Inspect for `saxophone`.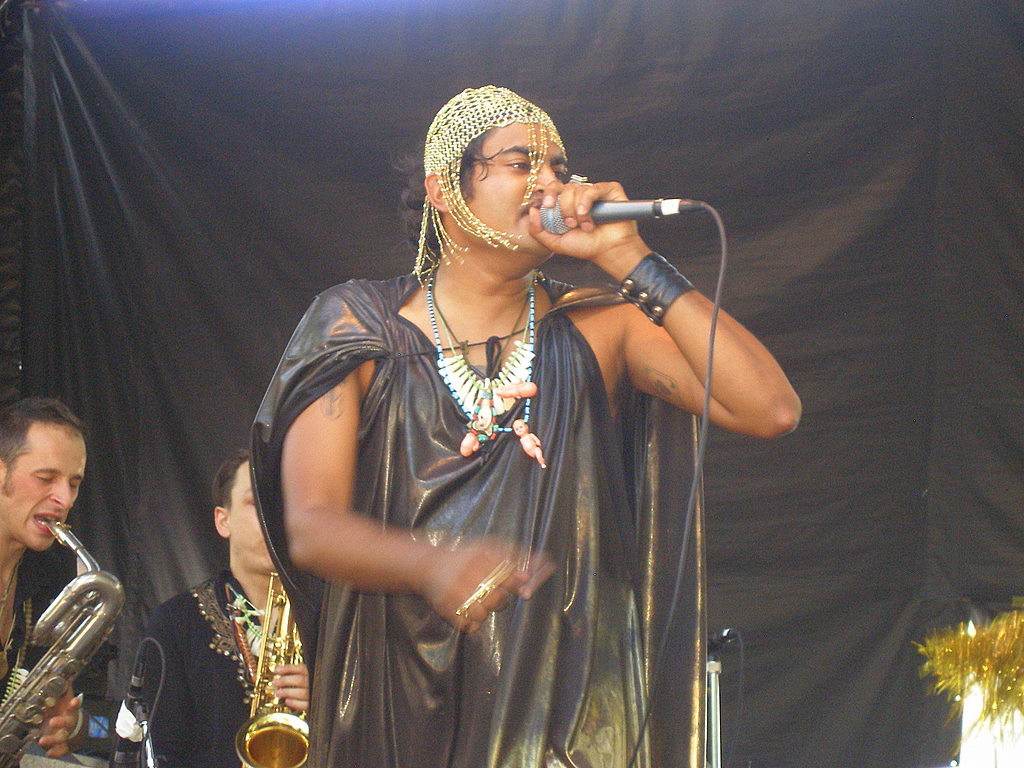
Inspection: x1=0, y1=517, x2=126, y2=767.
